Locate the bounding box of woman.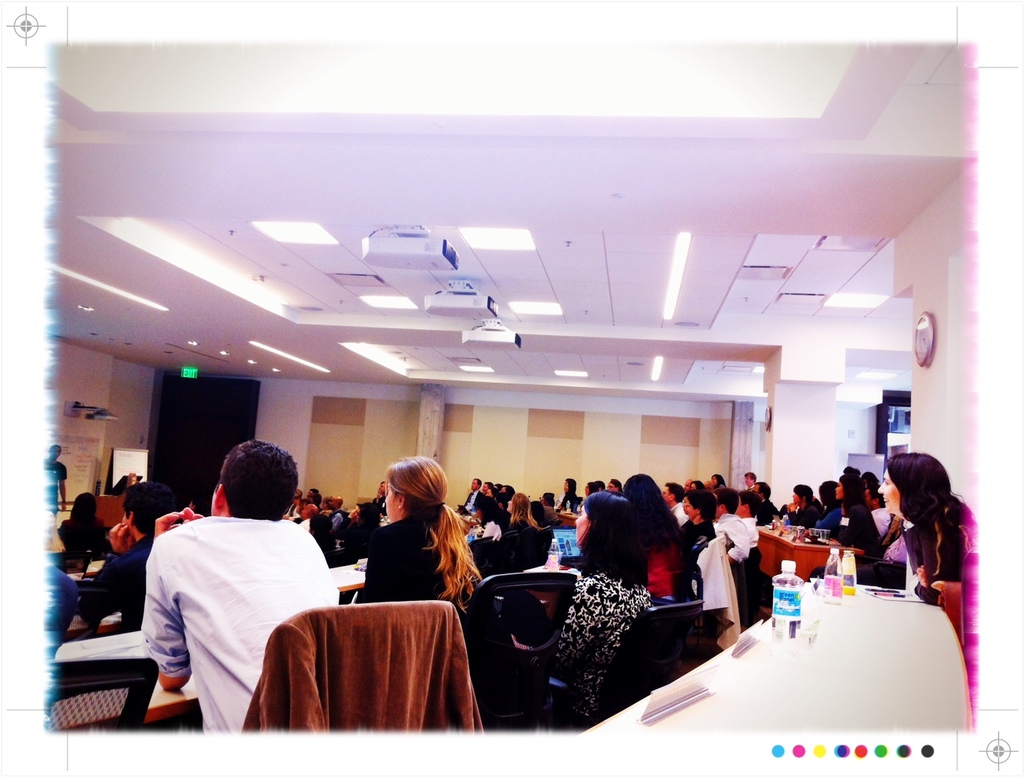
Bounding box: left=816, top=481, right=843, bottom=538.
